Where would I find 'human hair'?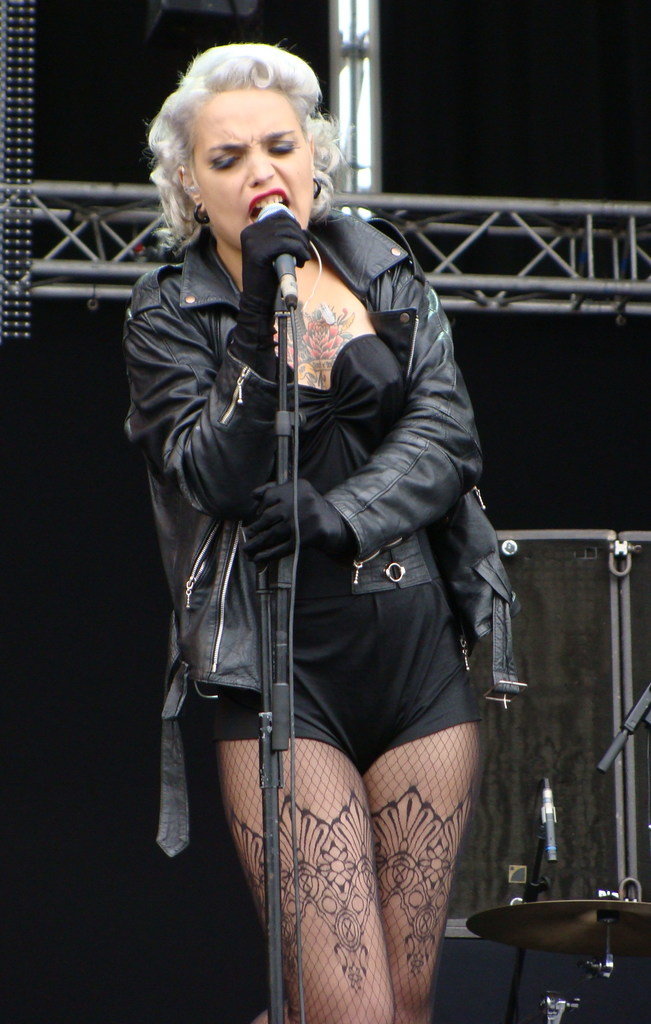
At l=154, t=31, r=325, b=241.
